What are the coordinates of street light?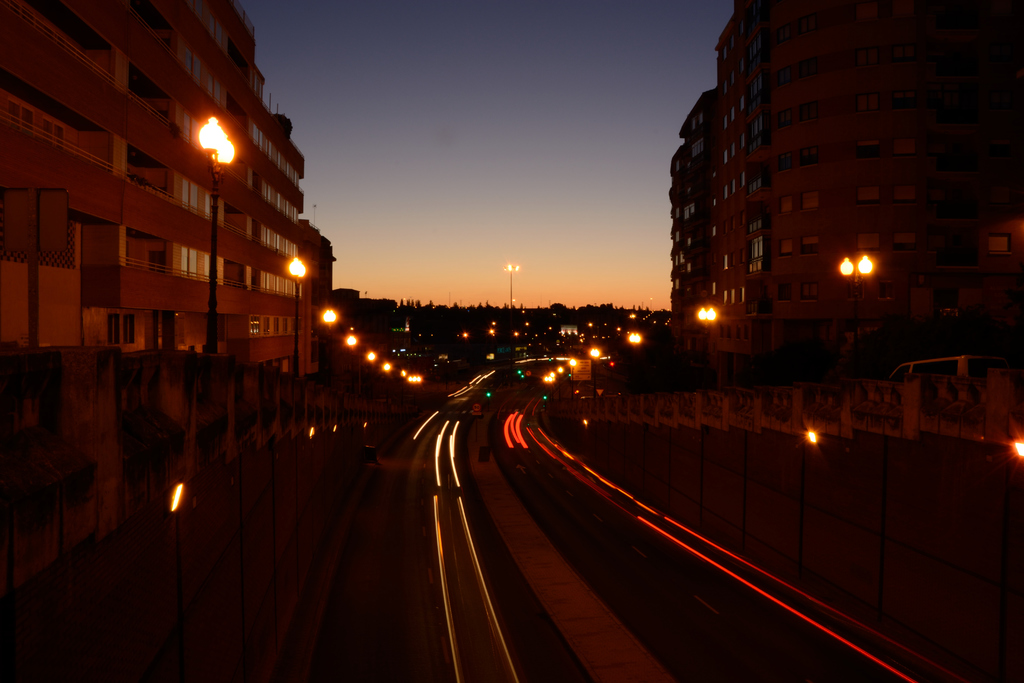
x1=284, y1=253, x2=308, y2=379.
